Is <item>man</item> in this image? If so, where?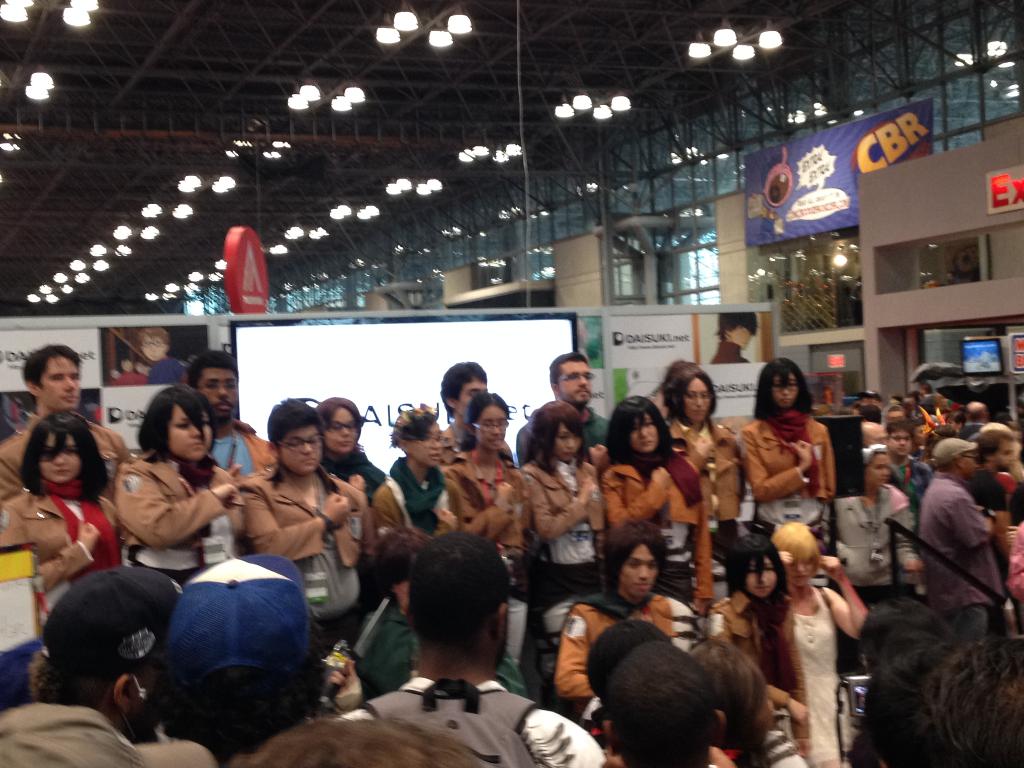
Yes, at rect(37, 567, 193, 730).
